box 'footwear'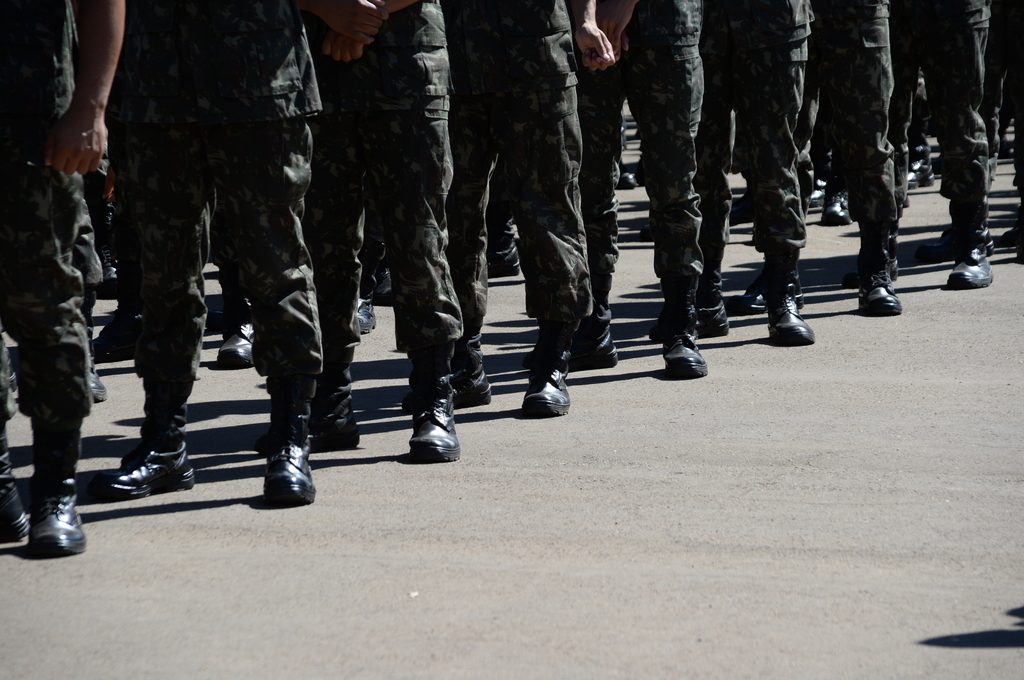
rect(860, 229, 906, 319)
